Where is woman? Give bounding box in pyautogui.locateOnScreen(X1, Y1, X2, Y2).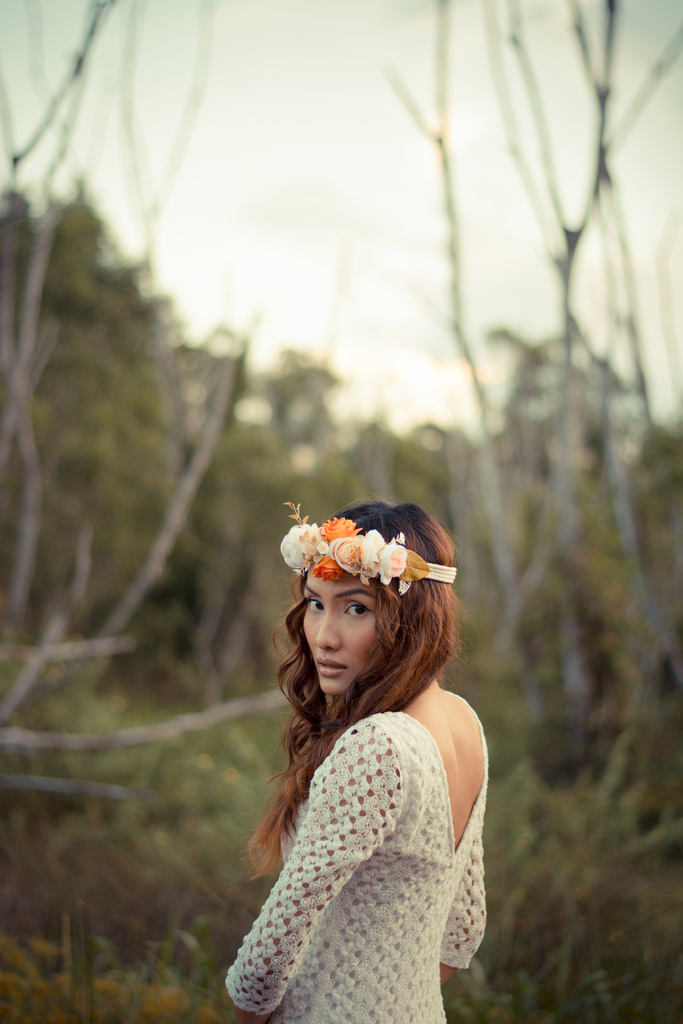
pyautogui.locateOnScreen(222, 495, 516, 1023).
